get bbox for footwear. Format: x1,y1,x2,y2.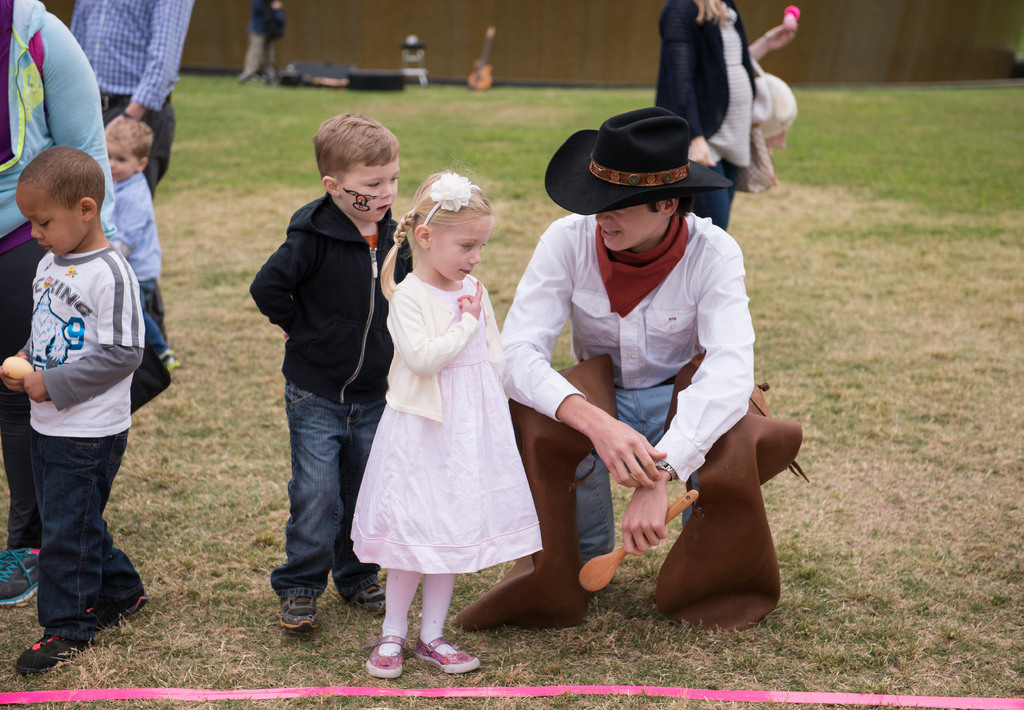
414,629,483,672.
